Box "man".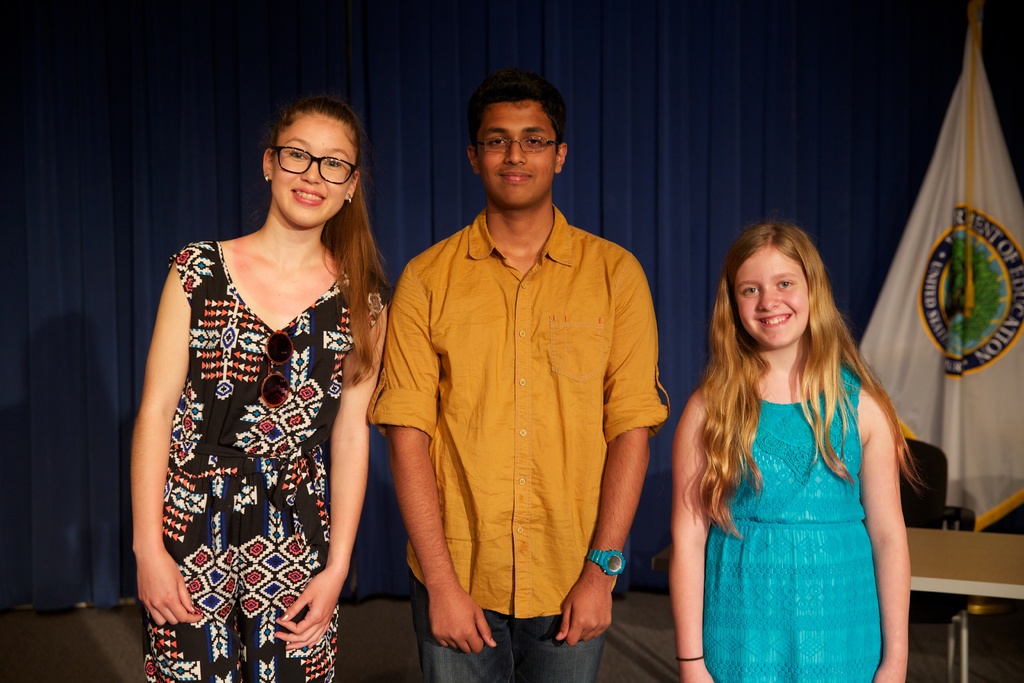
(left=370, top=70, right=671, bottom=682).
